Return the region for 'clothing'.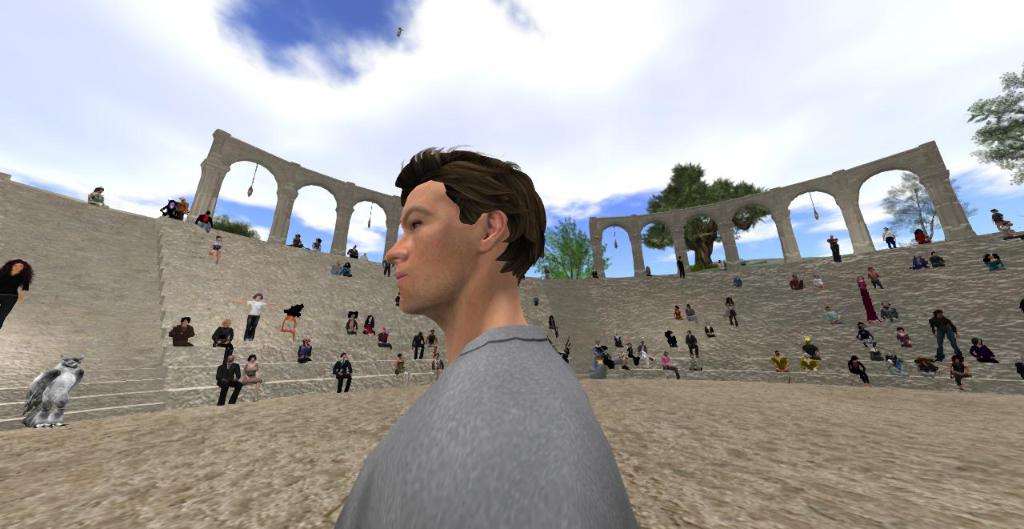
(422,333,439,351).
